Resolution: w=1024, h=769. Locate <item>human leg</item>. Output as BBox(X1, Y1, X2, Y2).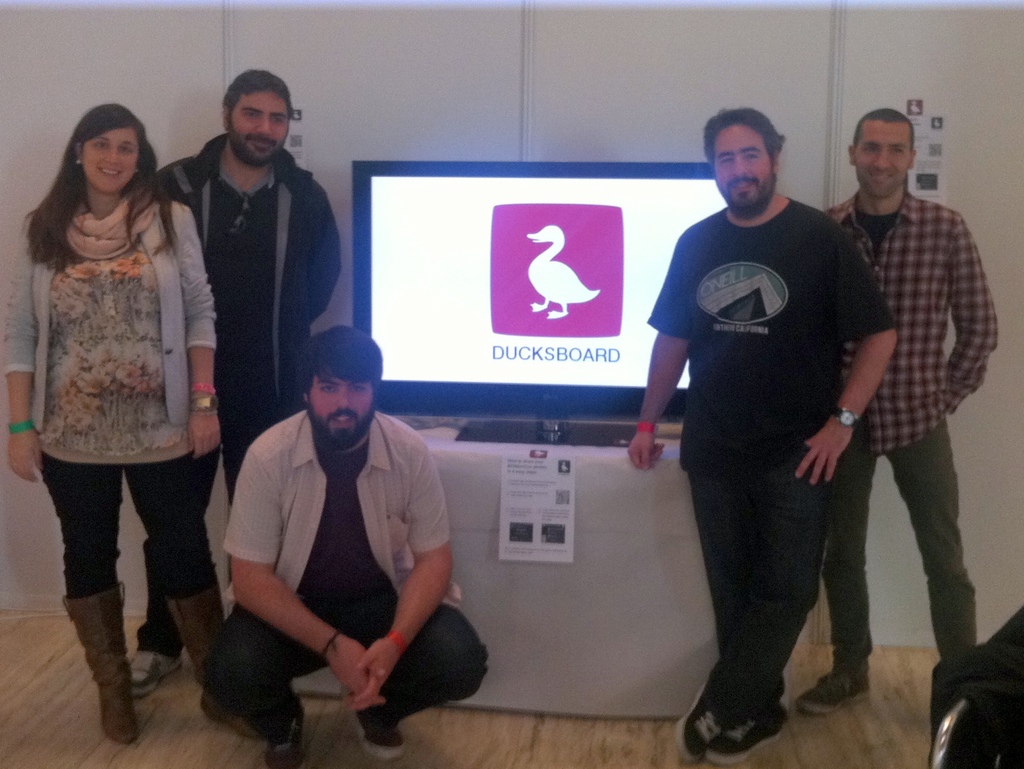
BBox(794, 430, 877, 718).
